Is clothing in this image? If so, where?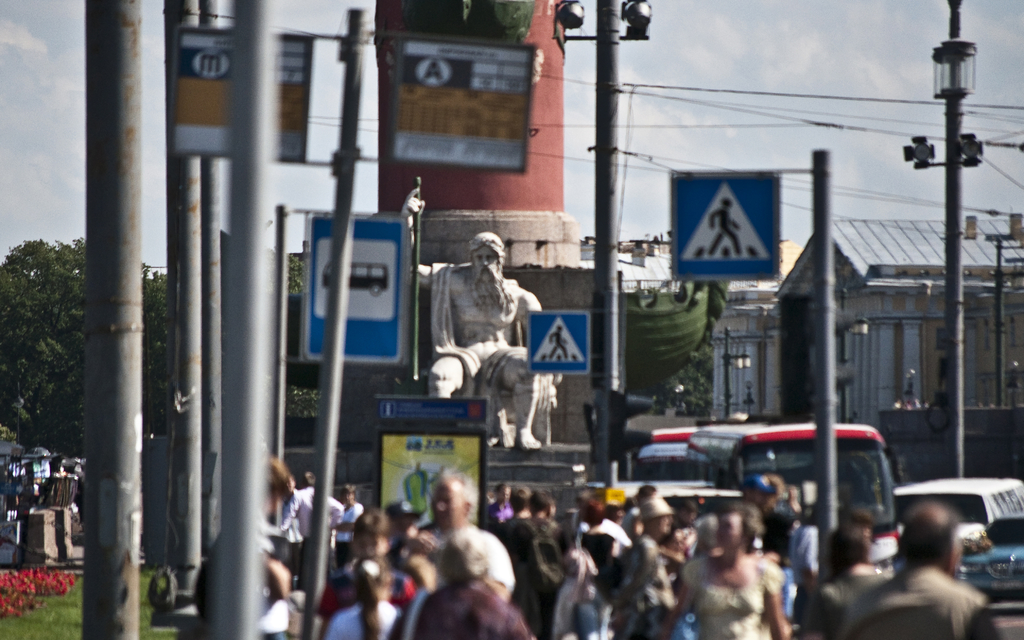
Yes, at locate(428, 260, 559, 448).
